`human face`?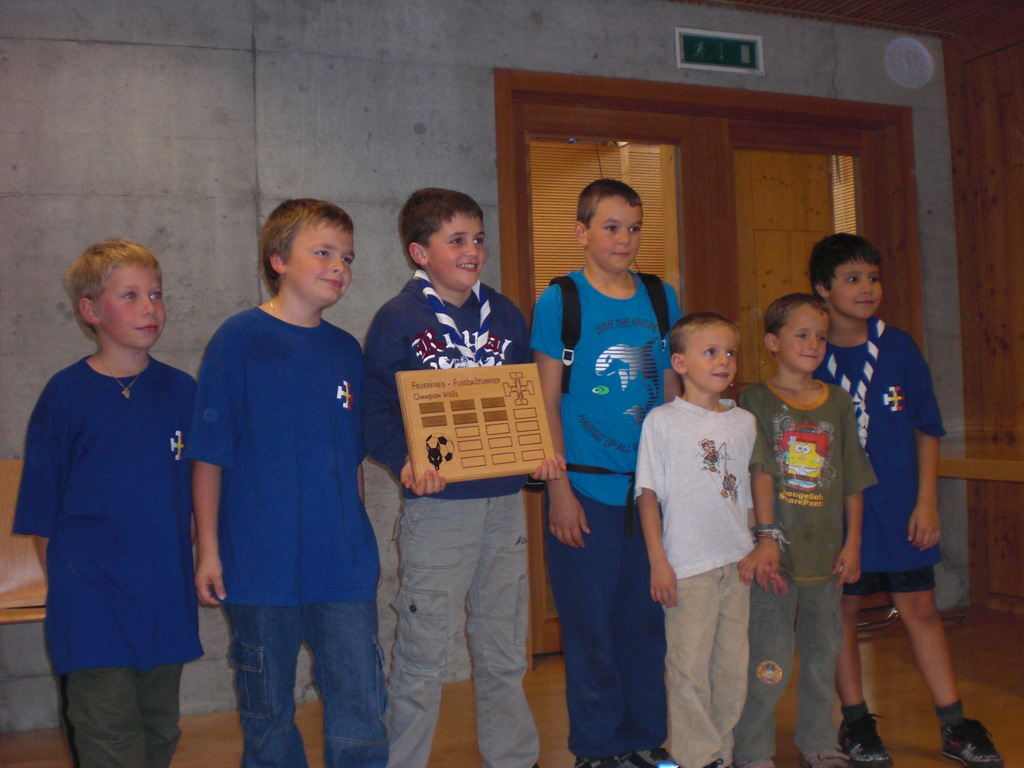
(x1=423, y1=213, x2=484, y2=288)
